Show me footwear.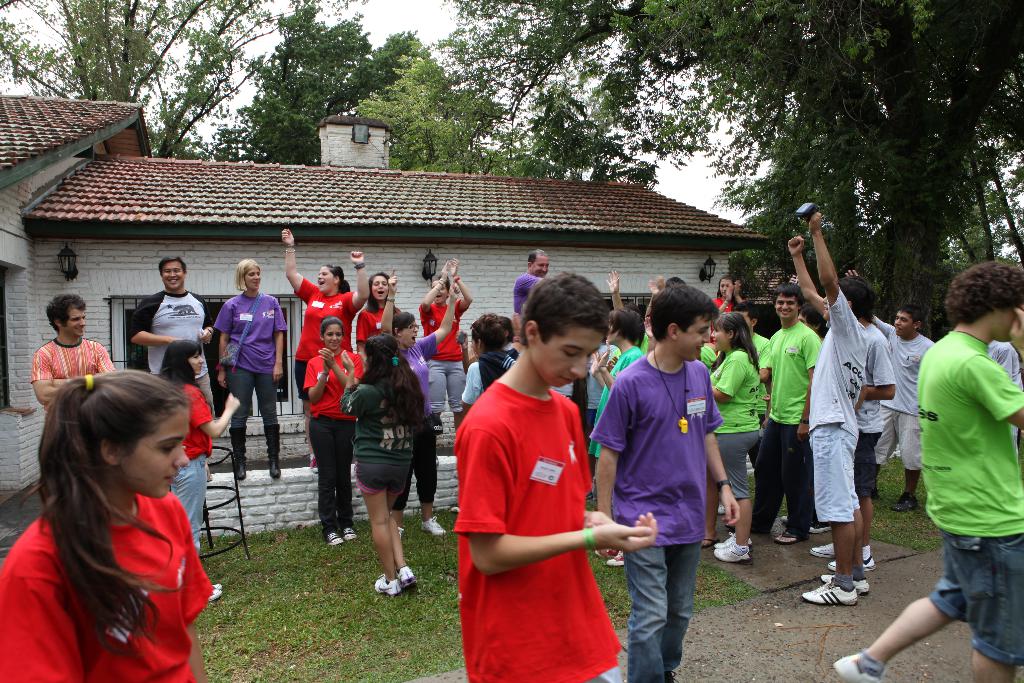
footwear is here: pyautogui.locateOnScreen(703, 531, 748, 554).
